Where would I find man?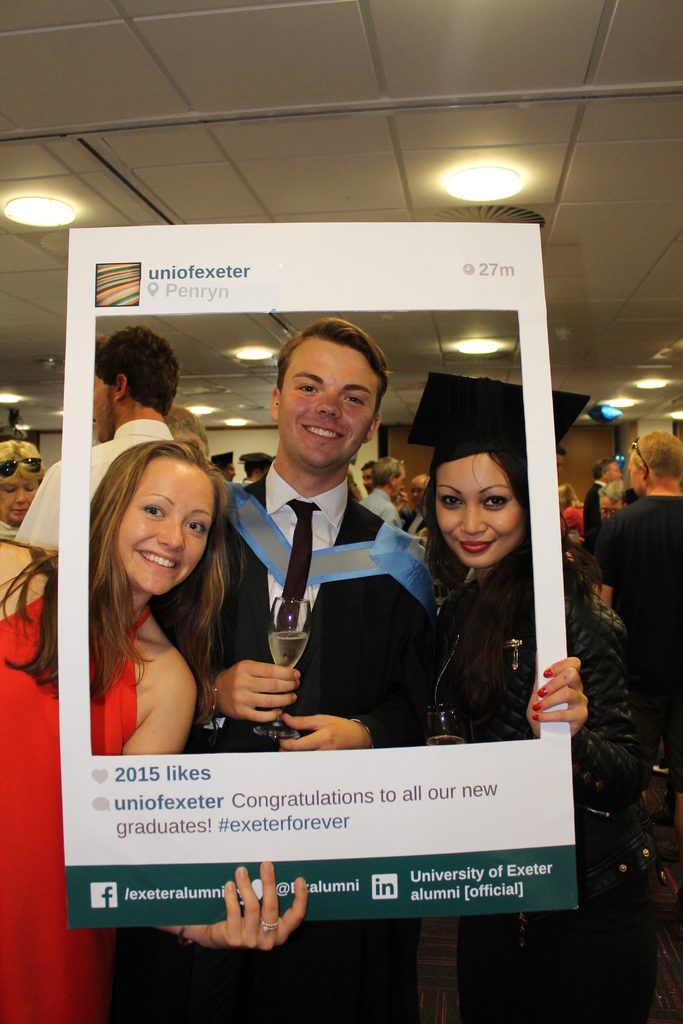
At bbox(245, 449, 272, 484).
